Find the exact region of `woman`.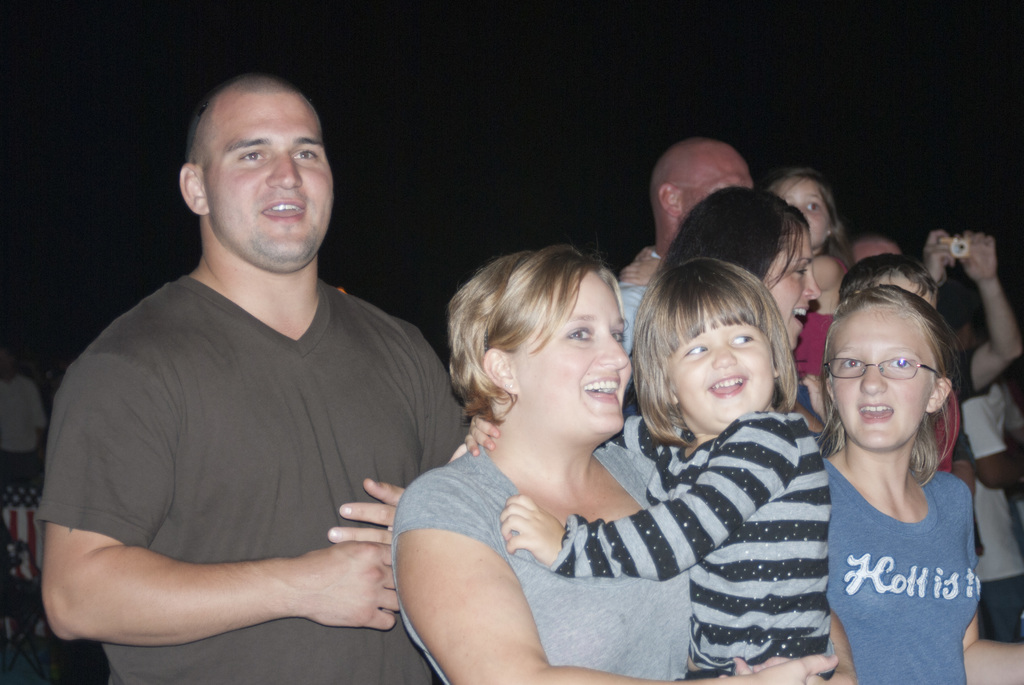
Exact region: 365:240:847:677.
